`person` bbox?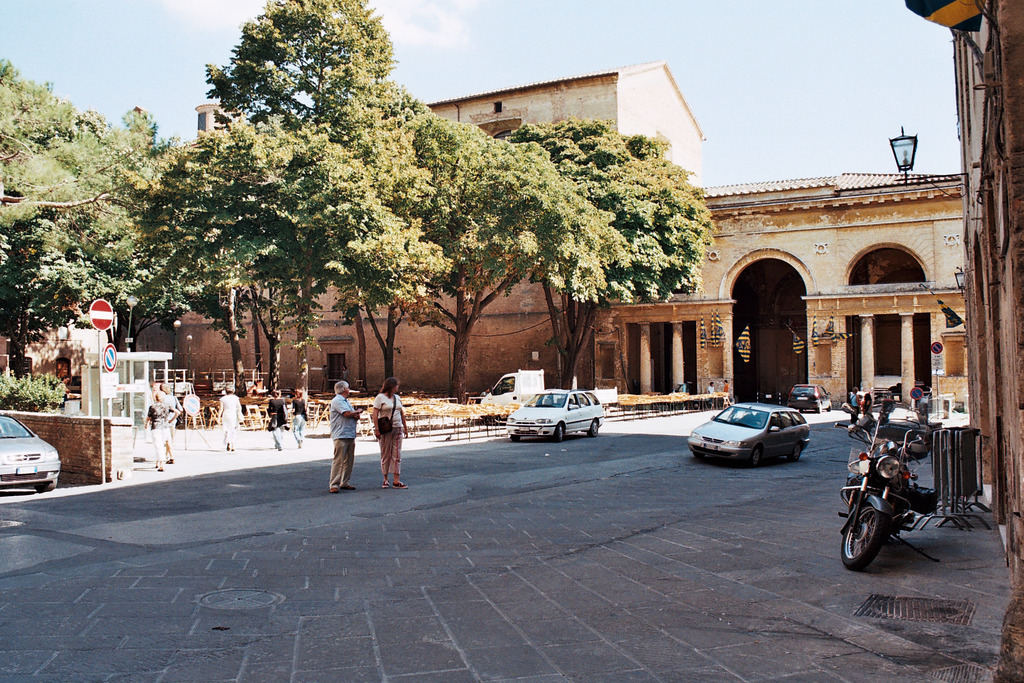
x1=374 y1=374 x2=411 y2=488
